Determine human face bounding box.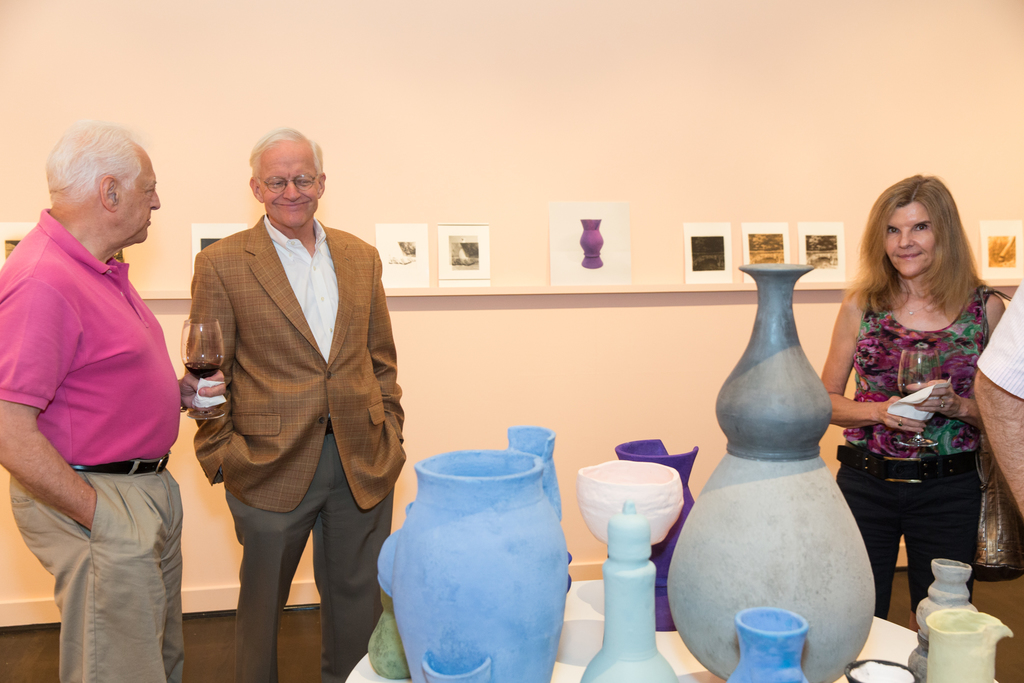
Determined: (left=118, top=146, right=161, bottom=243).
